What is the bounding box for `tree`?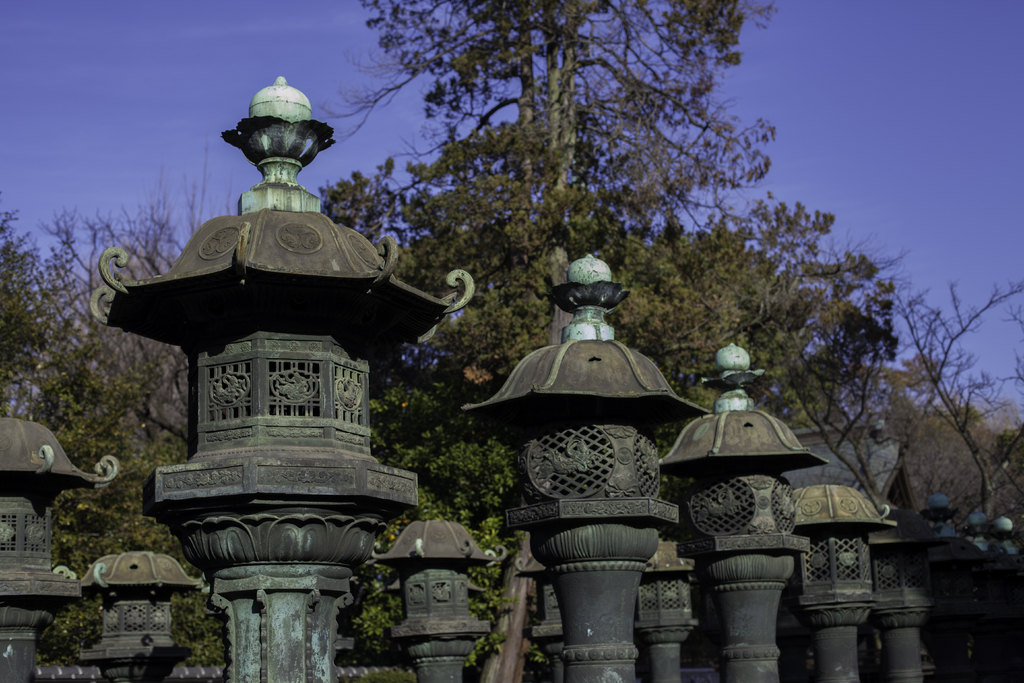
box=[89, 204, 283, 536].
